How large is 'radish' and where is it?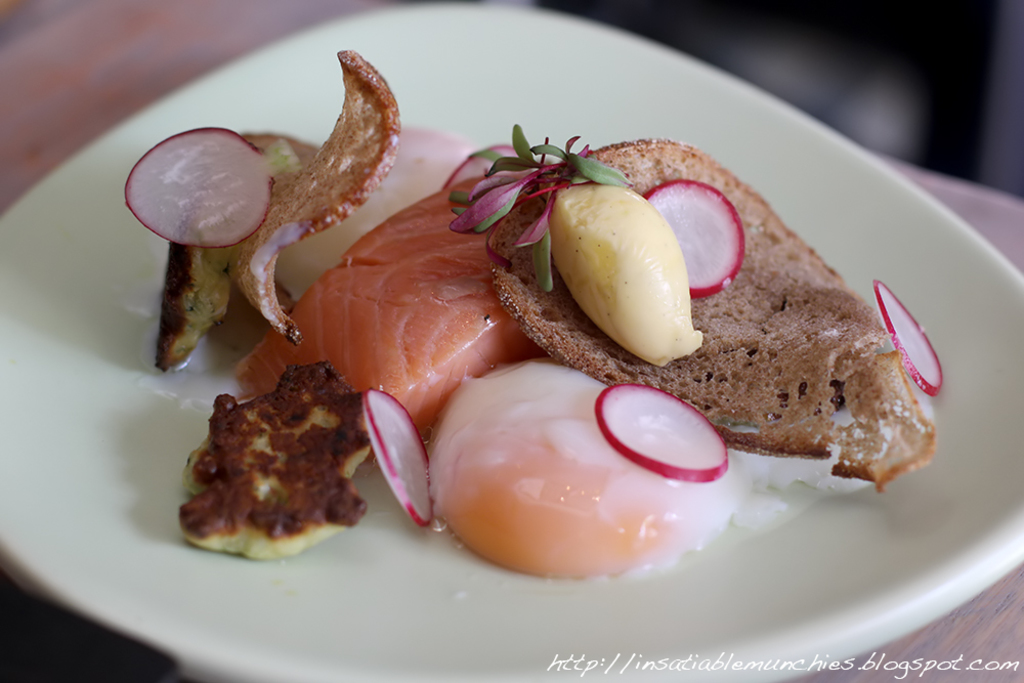
Bounding box: crop(634, 178, 748, 301).
